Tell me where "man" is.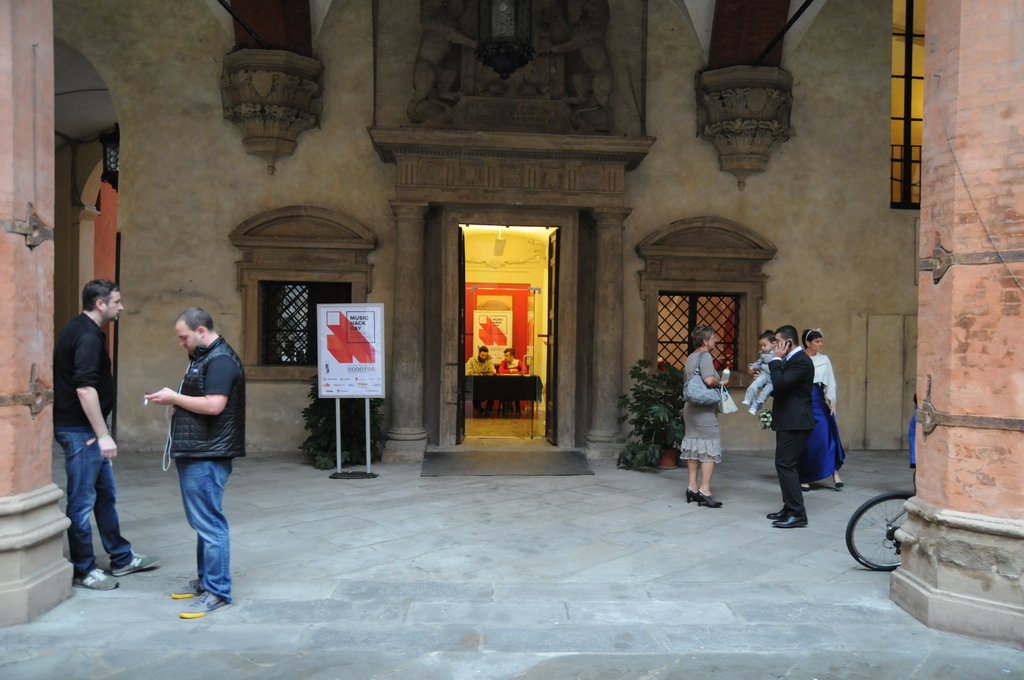
"man" is at crop(145, 304, 246, 618).
